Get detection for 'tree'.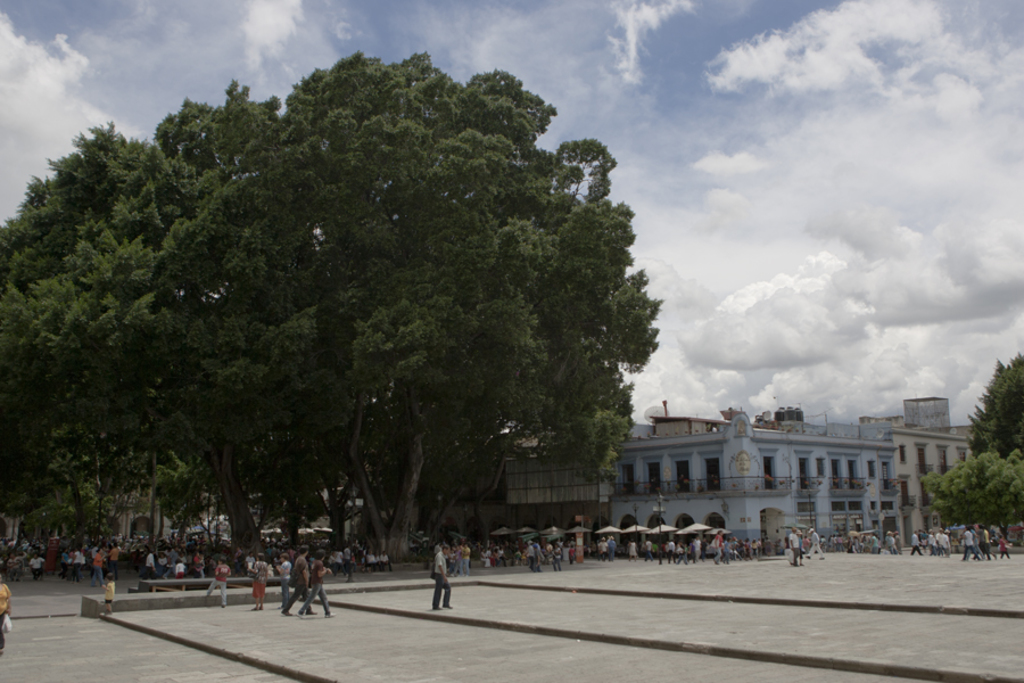
Detection: <box>944,452,1018,535</box>.
